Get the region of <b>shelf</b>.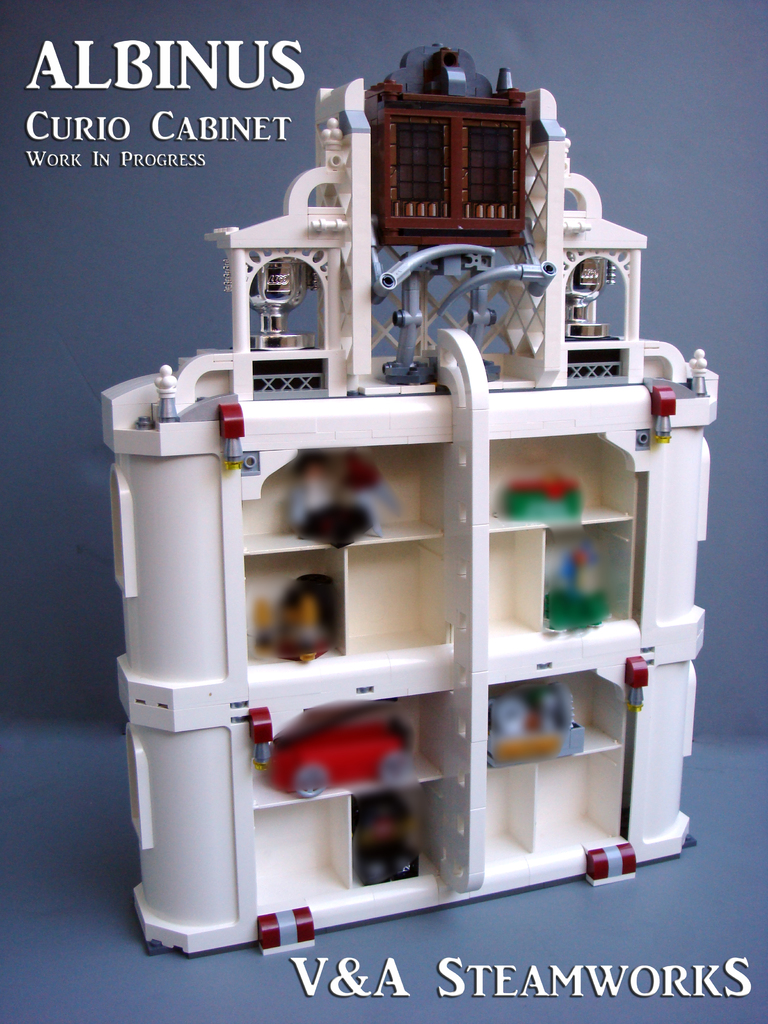
bbox=[254, 436, 639, 914].
